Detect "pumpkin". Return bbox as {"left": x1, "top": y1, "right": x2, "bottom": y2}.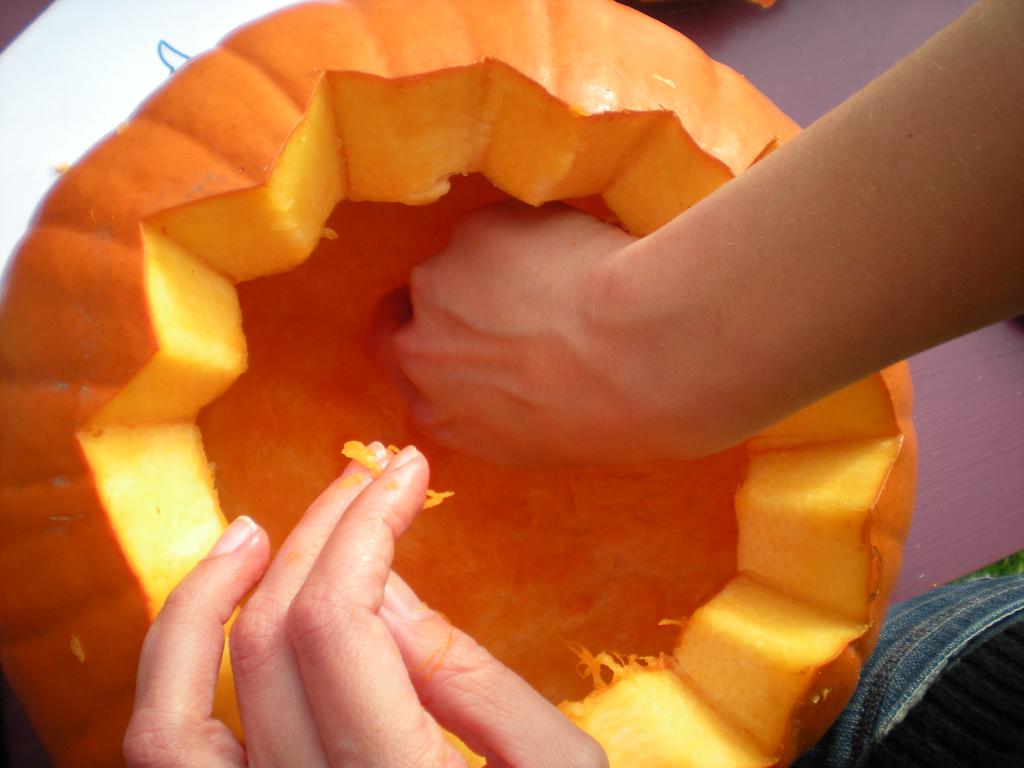
{"left": 0, "top": 45, "right": 994, "bottom": 650}.
